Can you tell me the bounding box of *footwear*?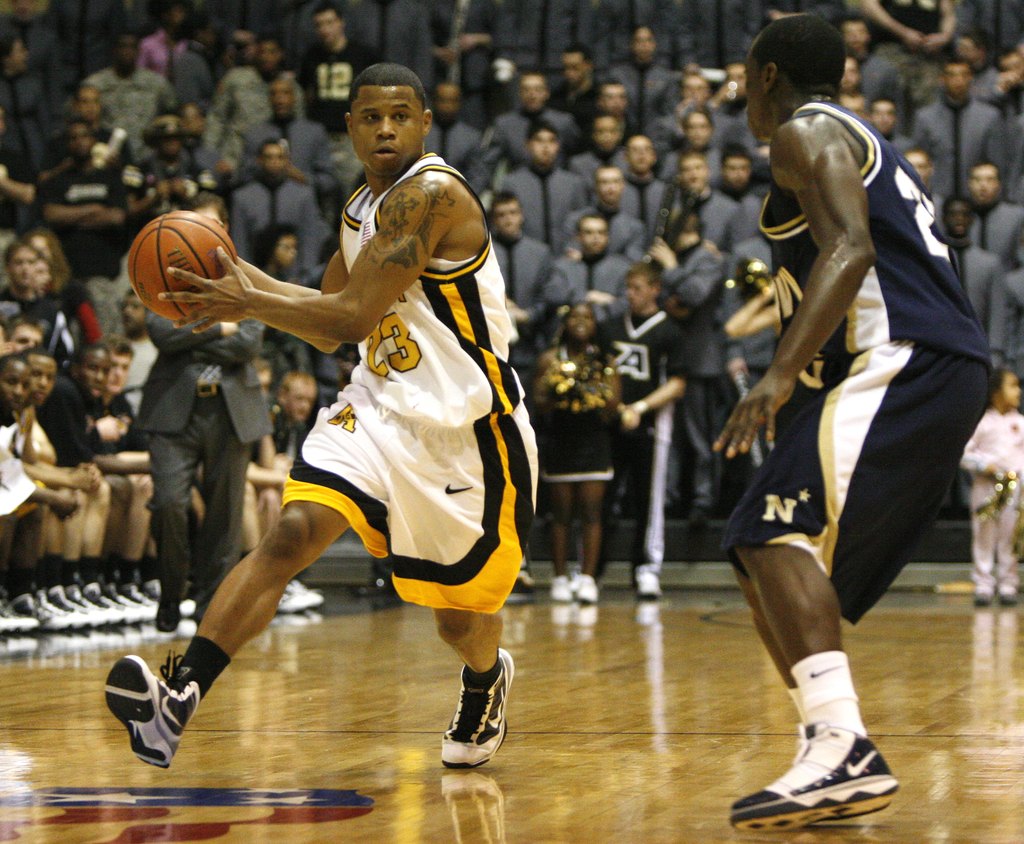
BBox(552, 572, 572, 603).
